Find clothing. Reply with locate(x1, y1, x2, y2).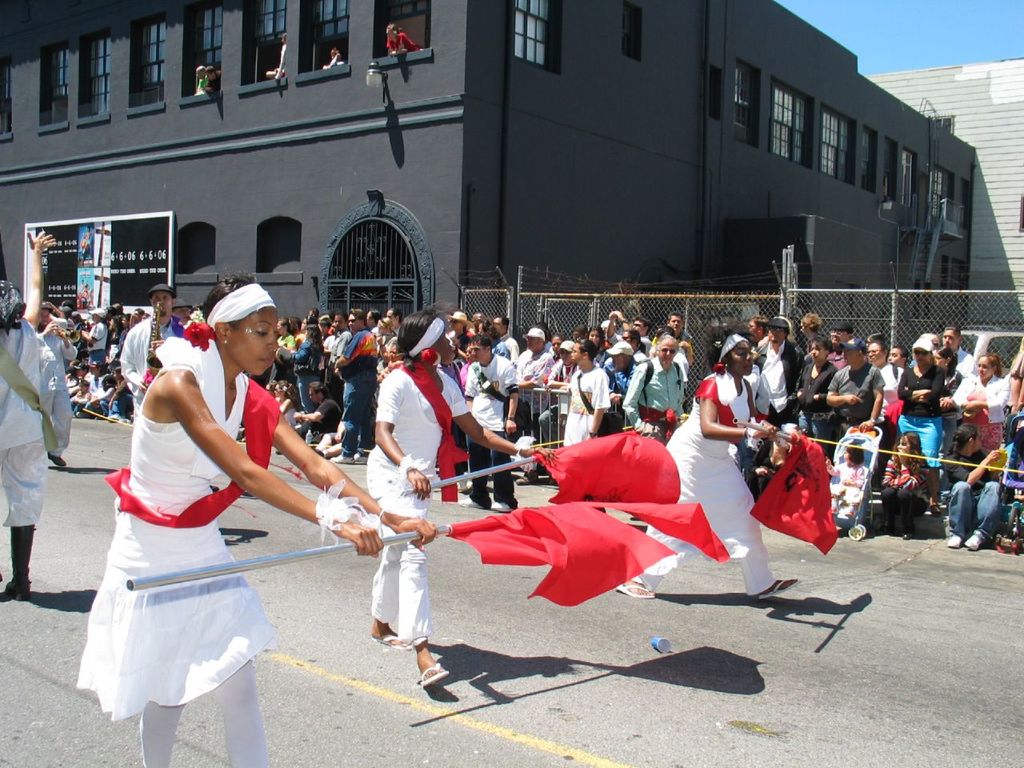
locate(204, 72, 218, 90).
